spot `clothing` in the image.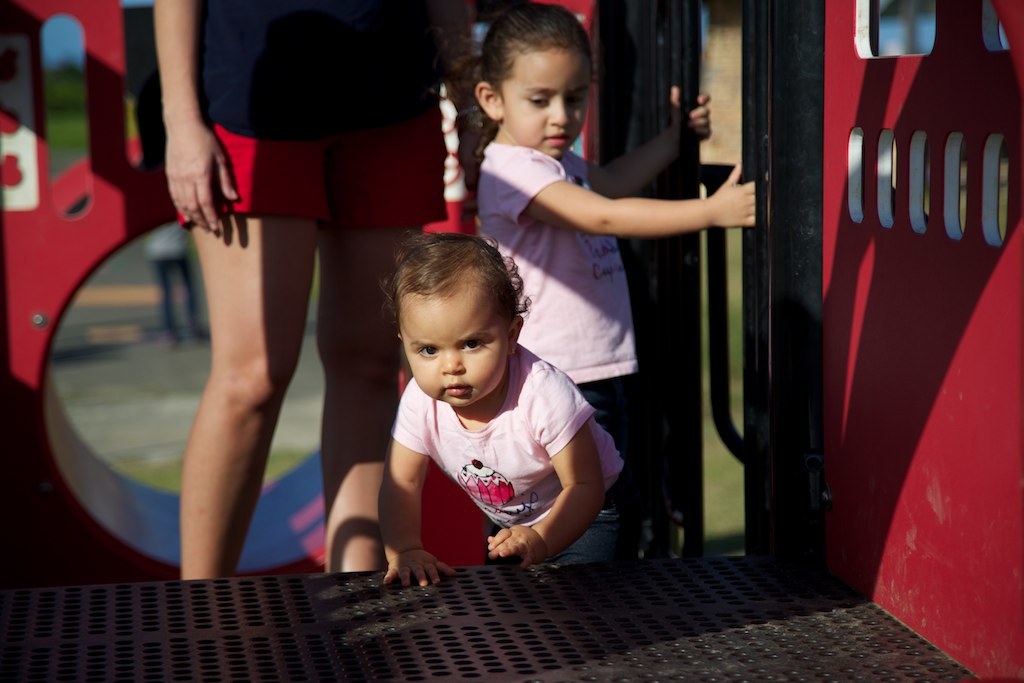
`clothing` found at <bbox>180, 0, 449, 227</bbox>.
